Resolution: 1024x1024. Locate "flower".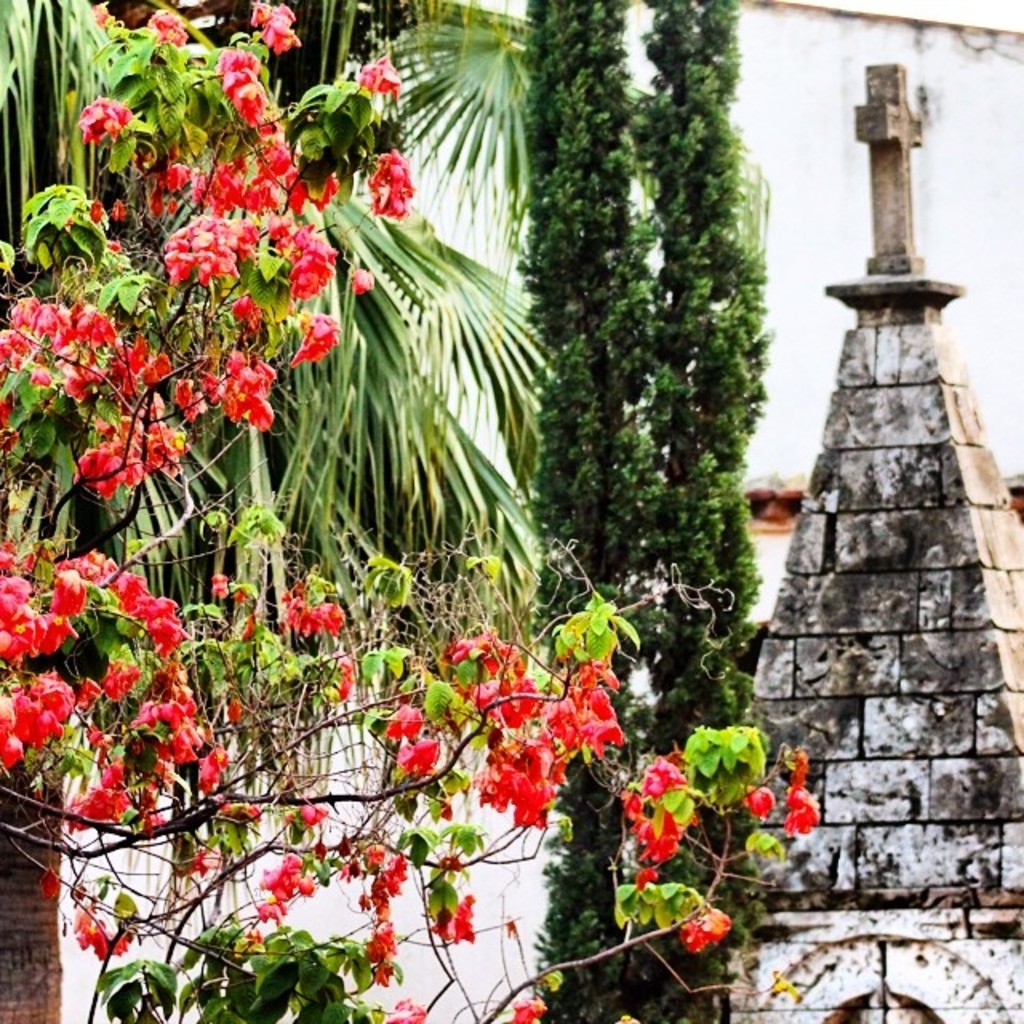
[x1=290, y1=310, x2=336, y2=363].
